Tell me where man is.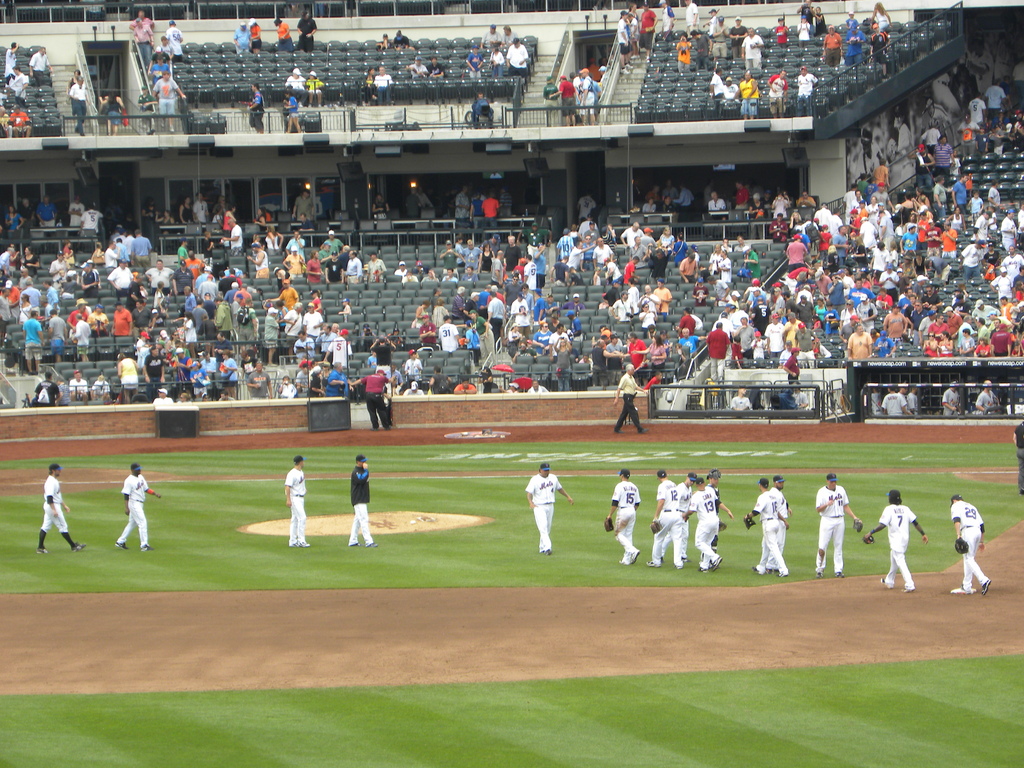
man is at 482:292:511:348.
